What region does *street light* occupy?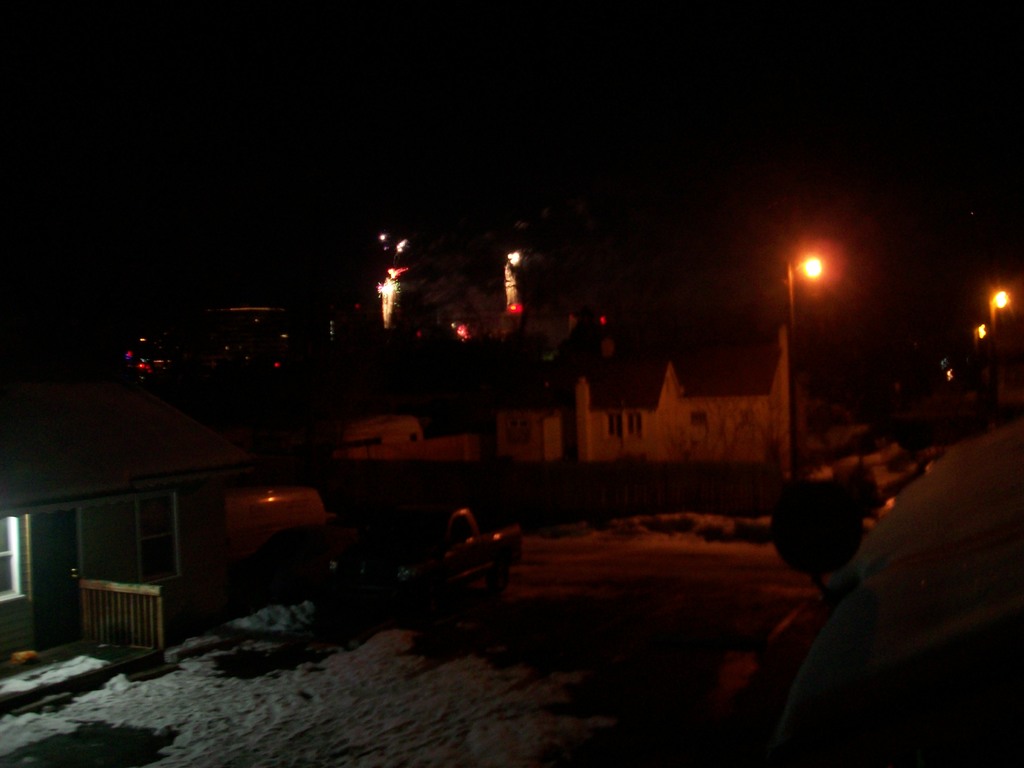
BBox(986, 289, 1023, 342).
